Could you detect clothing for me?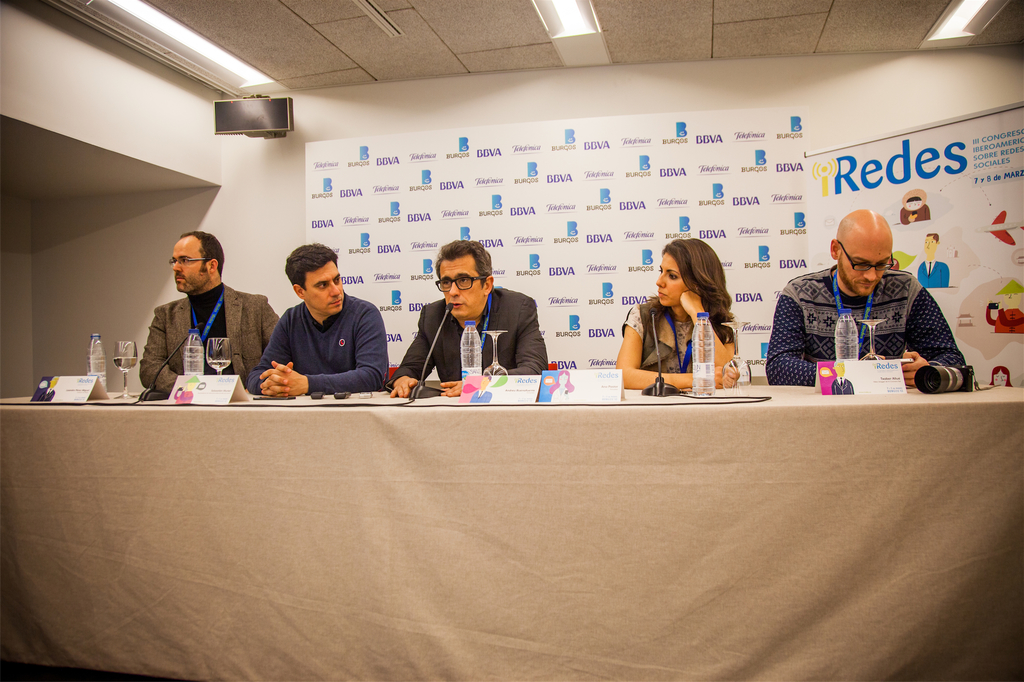
Detection result: pyautogui.locateOnScreen(916, 255, 952, 289).
